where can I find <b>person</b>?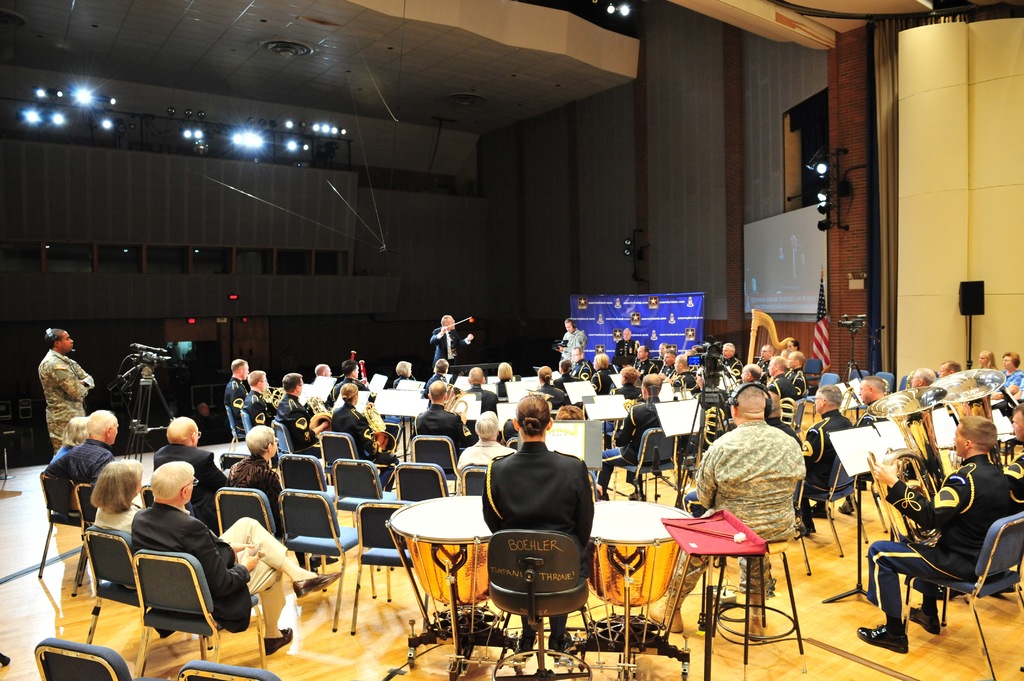
You can find it at box=[25, 327, 84, 472].
